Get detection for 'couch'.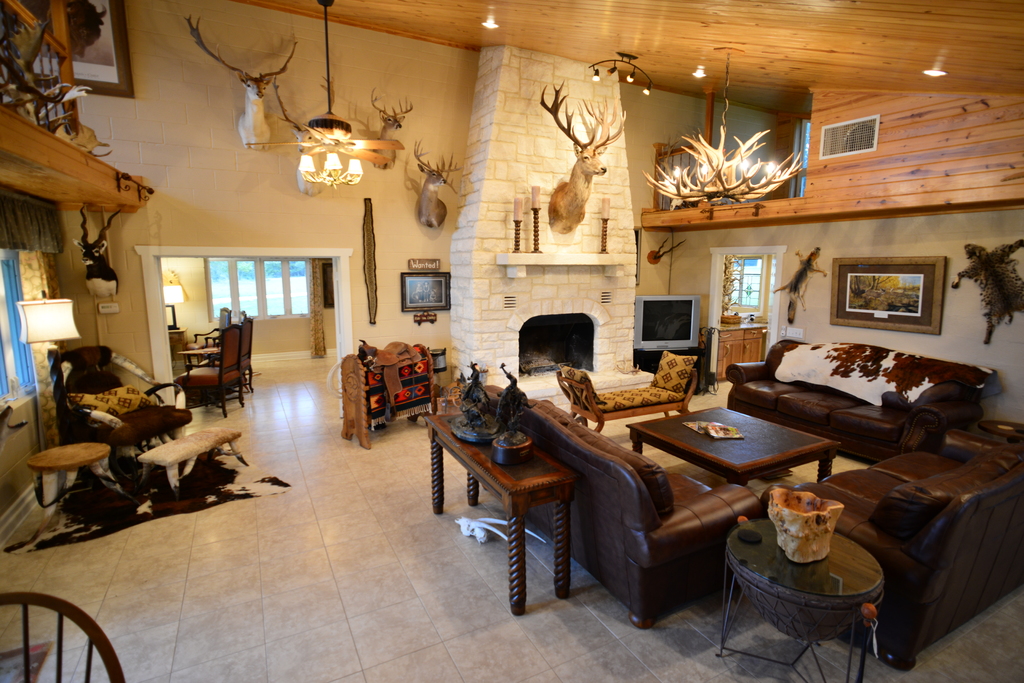
Detection: detection(765, 414, 1023, 670).
